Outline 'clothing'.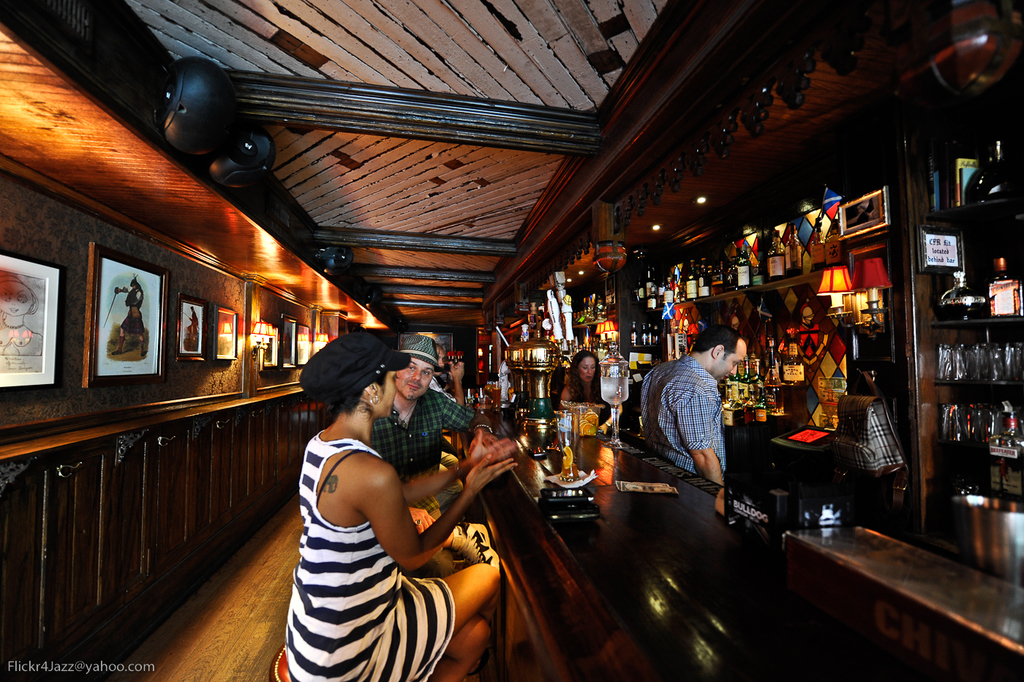
Outline: (563, 375, 606, 437).
